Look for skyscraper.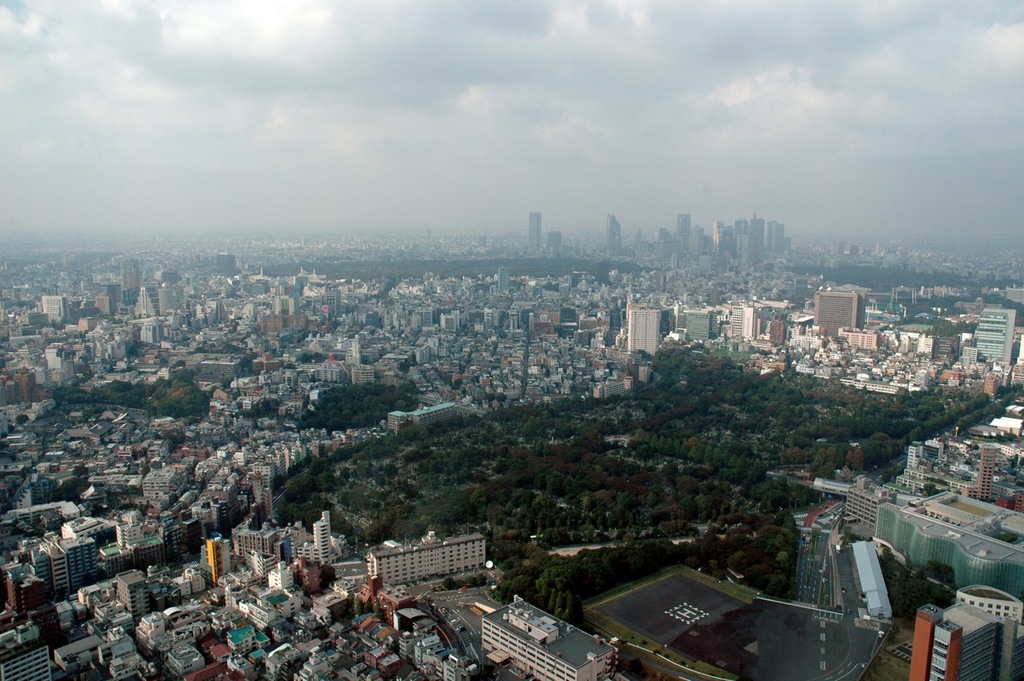
Found: (120,519,138,547).
